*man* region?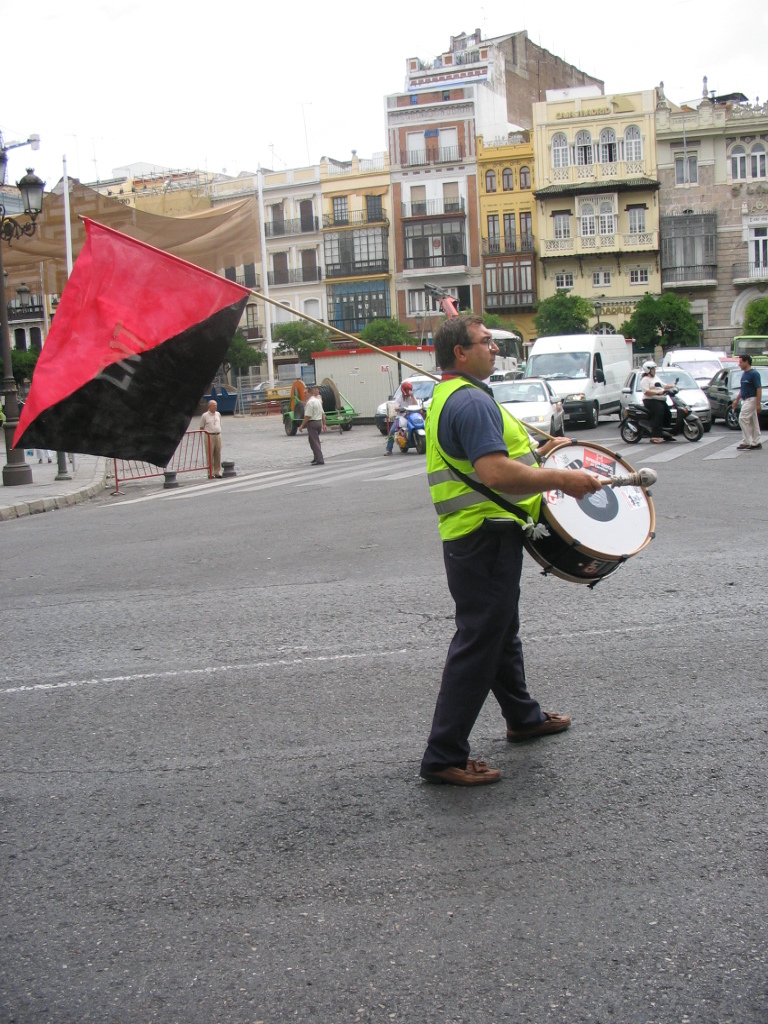
pyautogui.locateOnScreen(382, 385, 419, 457)
